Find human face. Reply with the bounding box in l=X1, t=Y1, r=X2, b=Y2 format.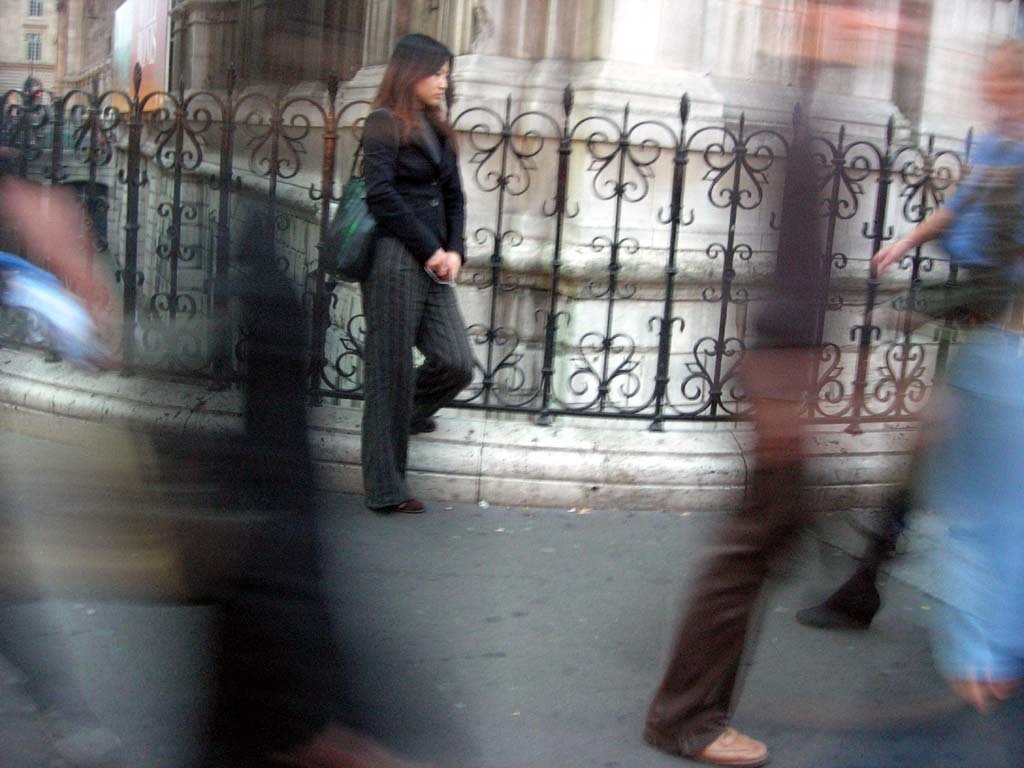
l=418, t=54, r=447, b=100.
